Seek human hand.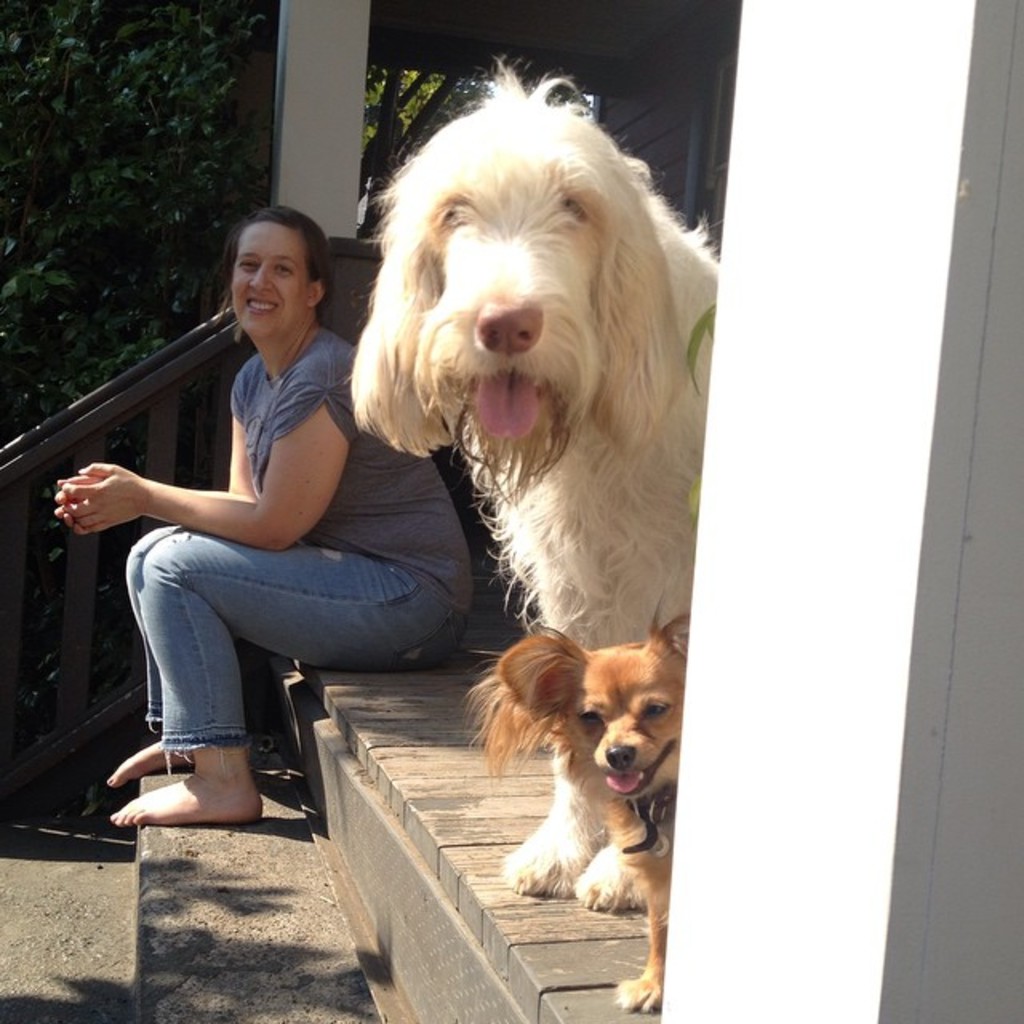
[x1=53, y1=472, x2=109, y2=539].
